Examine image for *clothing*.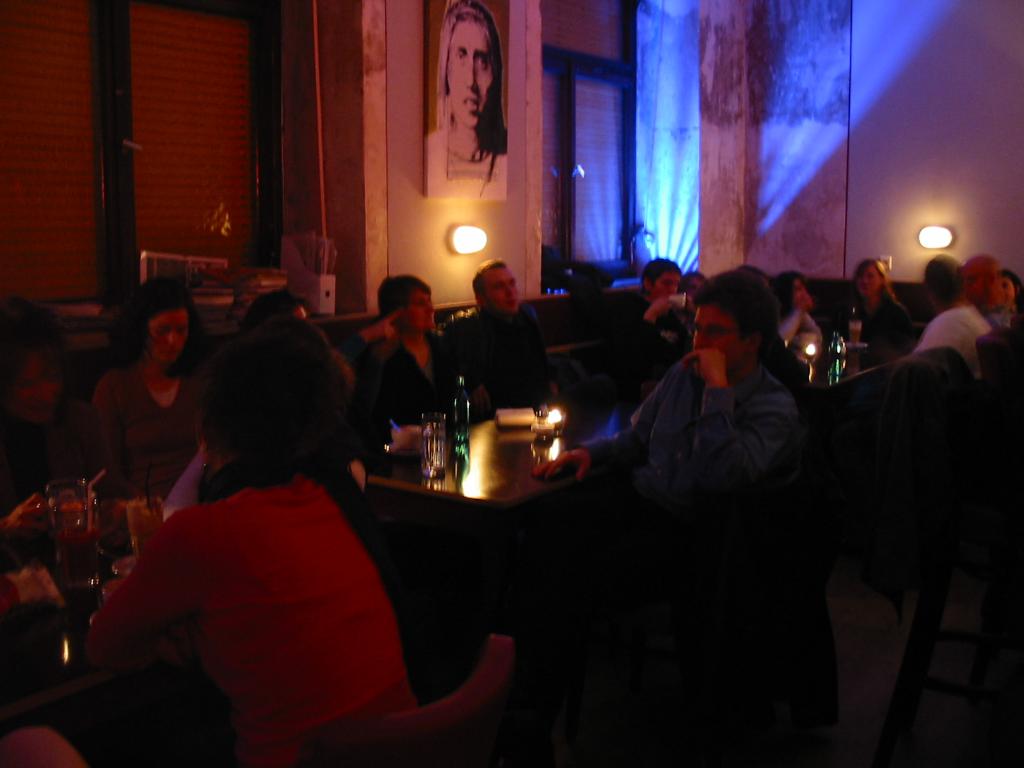
Examination result: box=[89, 364, 211, 495].
